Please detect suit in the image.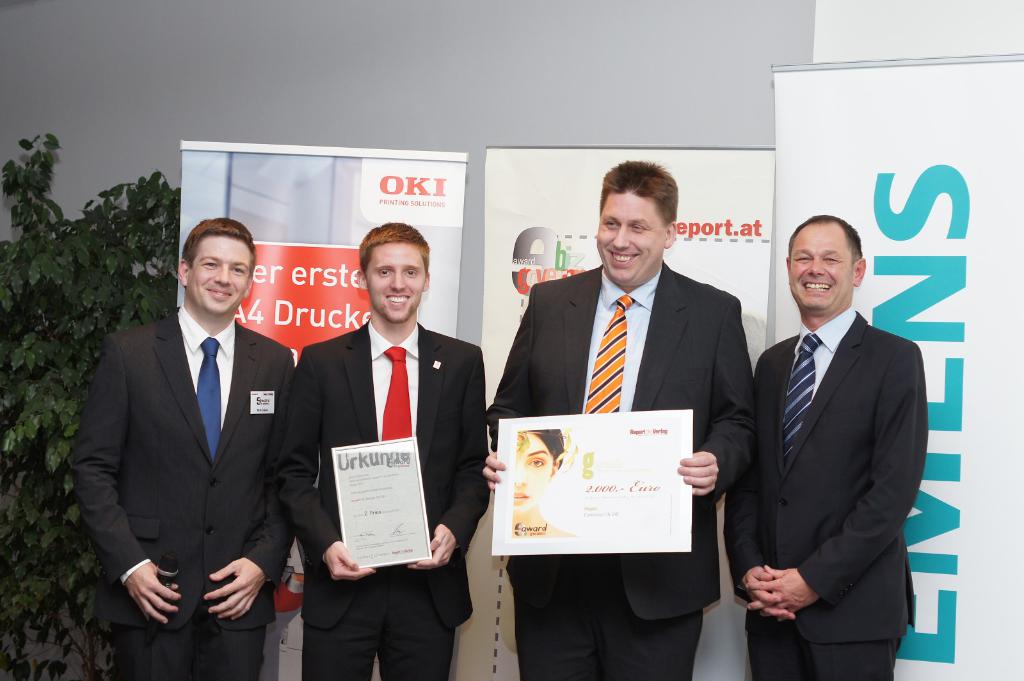
<box>724,303,915,680</box>.
